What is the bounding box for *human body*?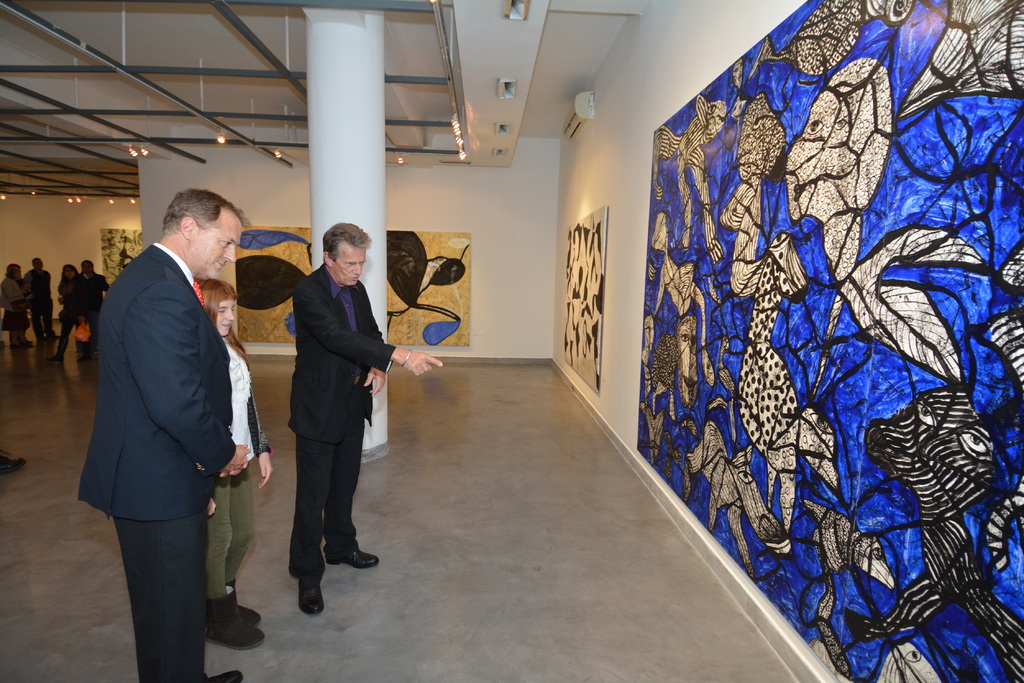
{"x1": 55, "y1": 259, "x2": 77, "y2": 354}.
